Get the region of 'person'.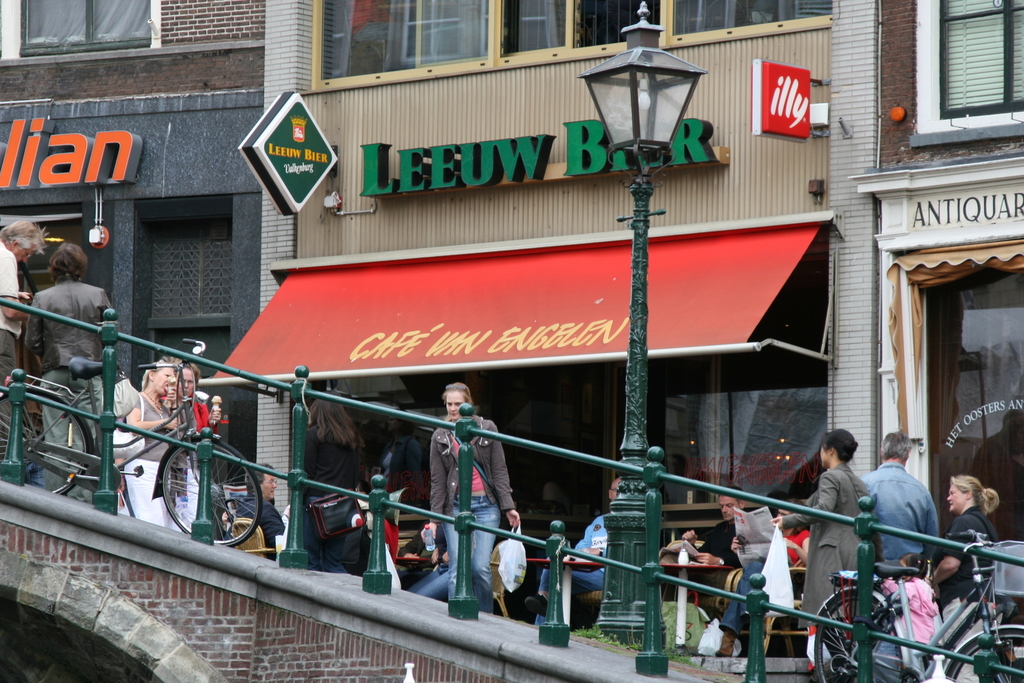
l=704, t=485, r=745, b=662.
